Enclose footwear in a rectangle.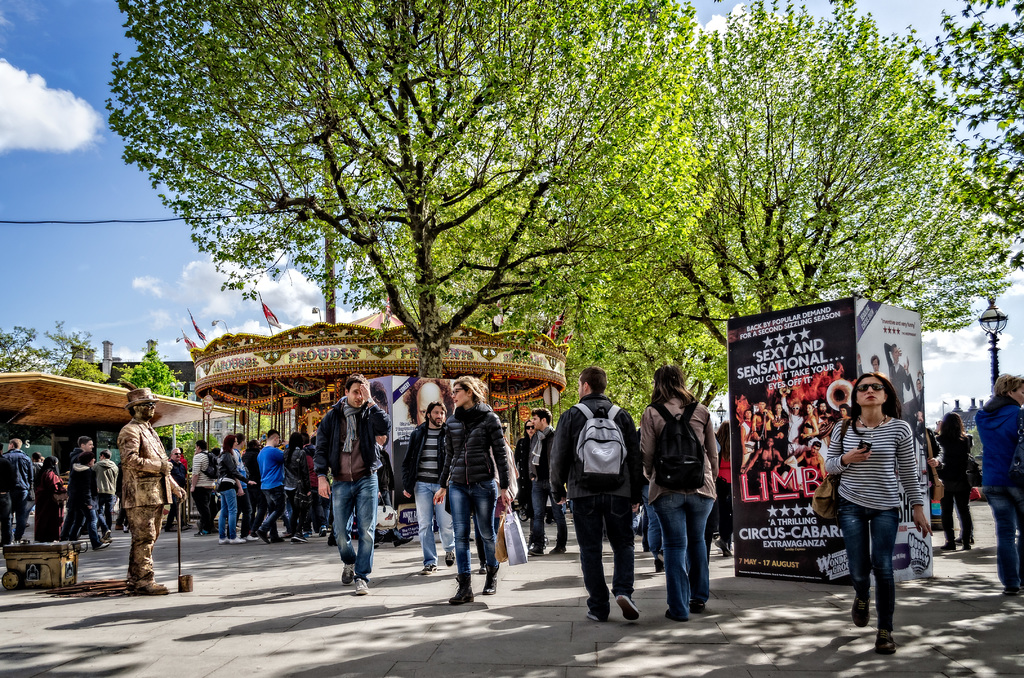
(x1=549, y1=543, x2=566, y2=553).
